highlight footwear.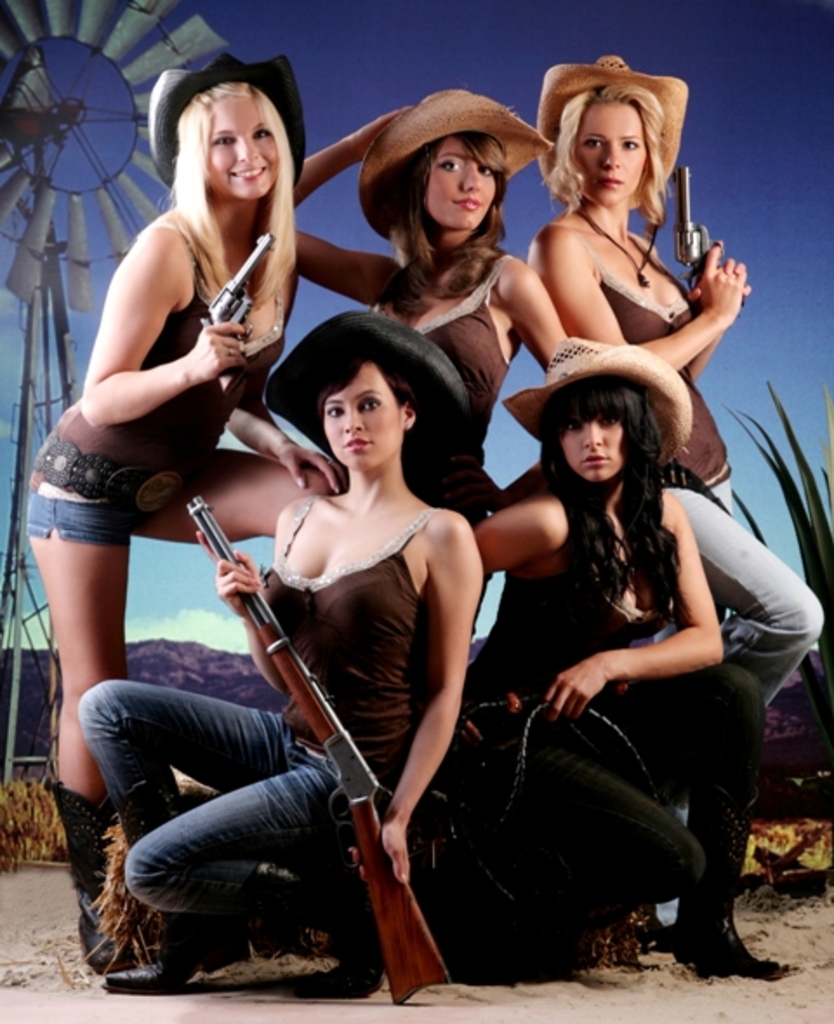
Highlighted region: x1=285 y1=949 x2=384 y2=1000.
